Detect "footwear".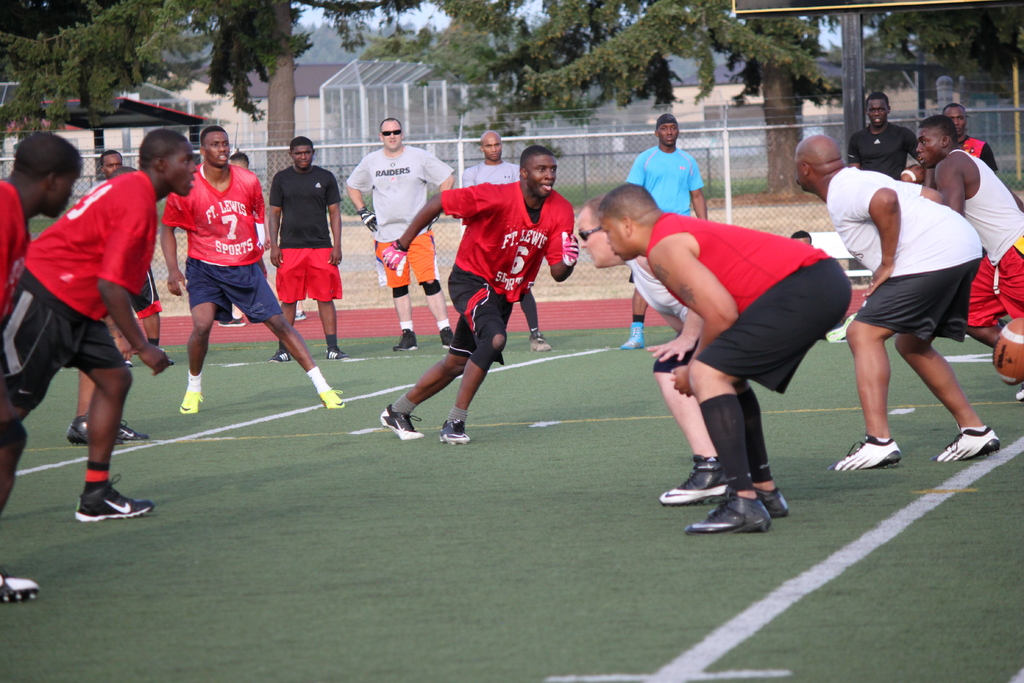
Detected at l=827, t=436, r=904, b=474.
